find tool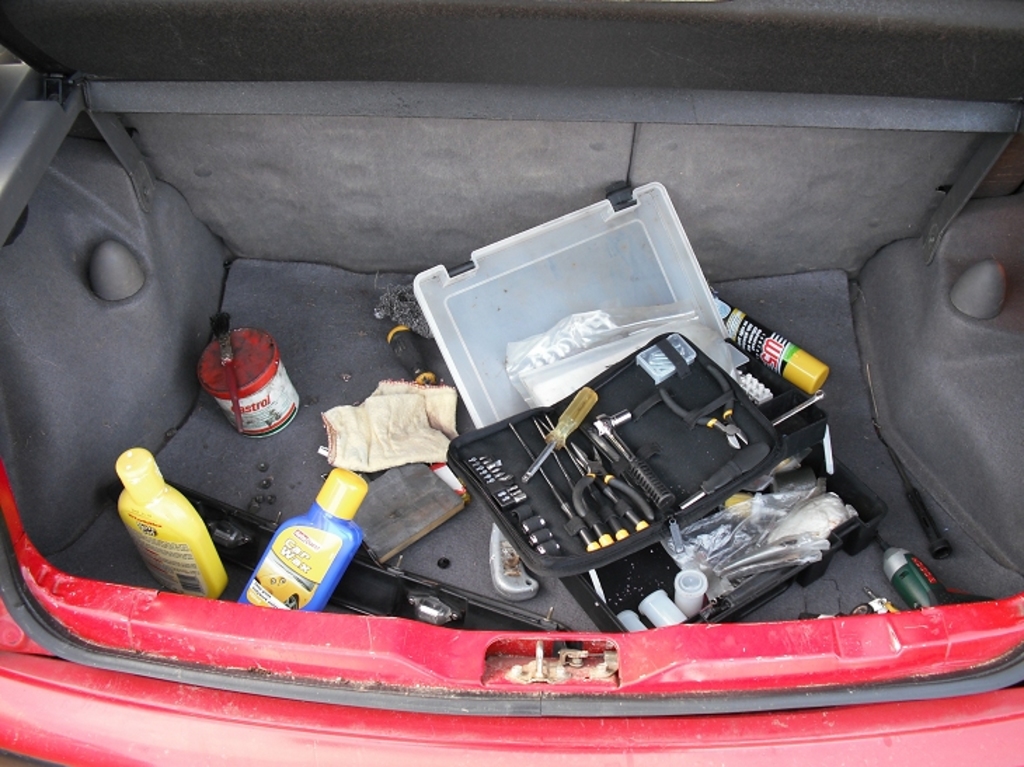
crop(505, 419, 599, 550)
